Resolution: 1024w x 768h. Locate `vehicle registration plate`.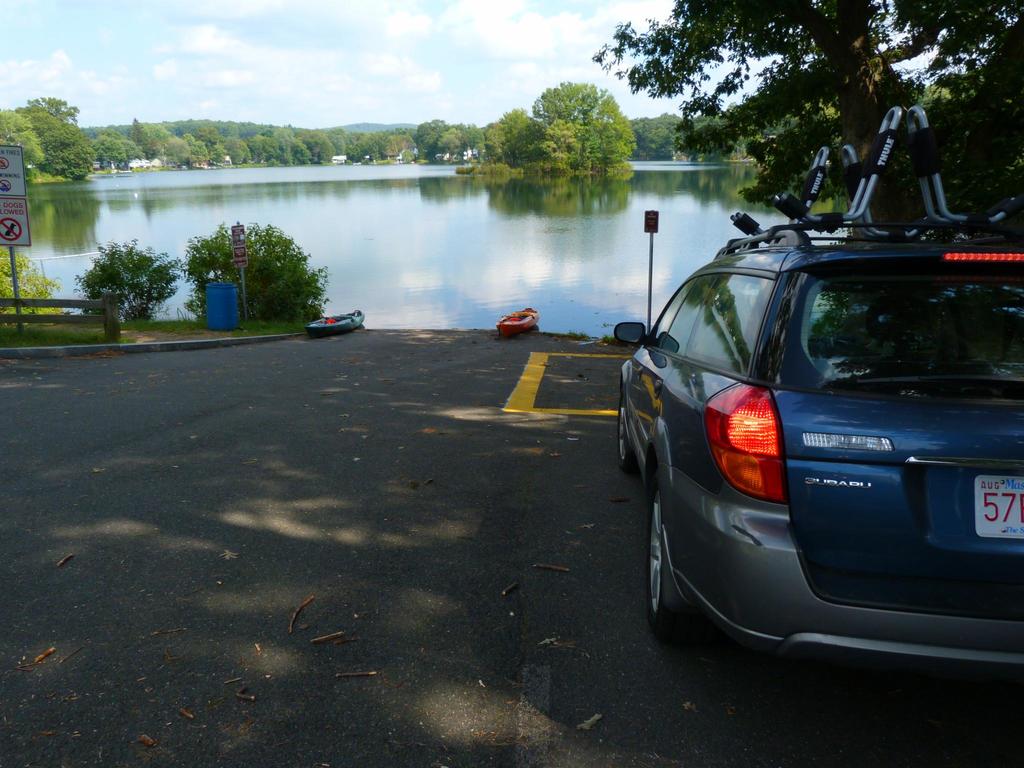
(x1=973, y1=471, x2=1023, y2=539).
